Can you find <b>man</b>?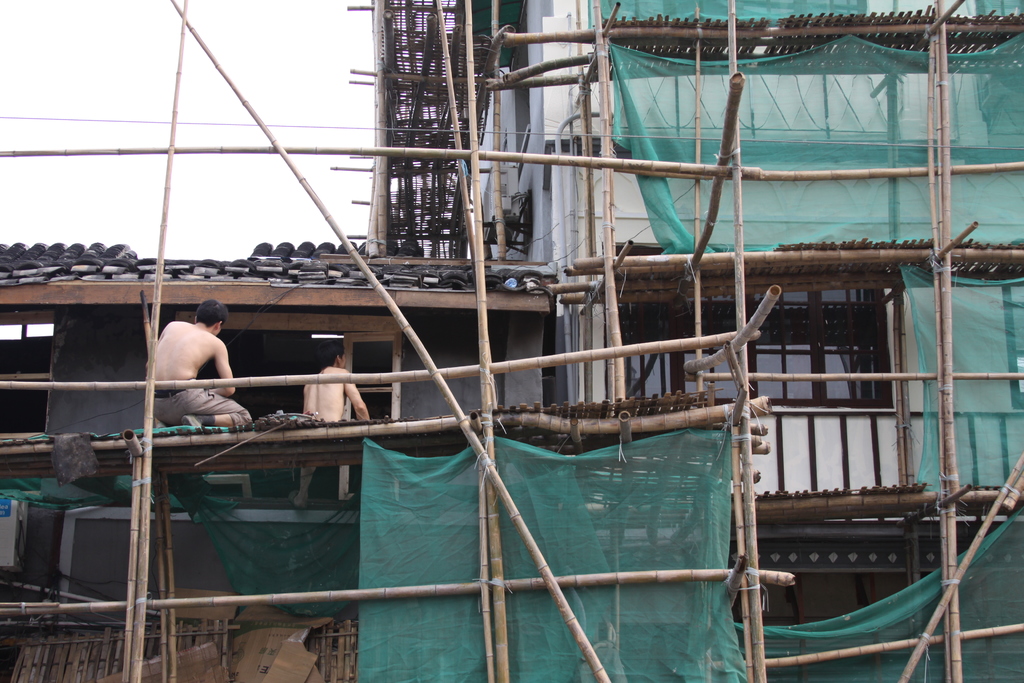
Yes, bounding box: (292,342,365,507).
